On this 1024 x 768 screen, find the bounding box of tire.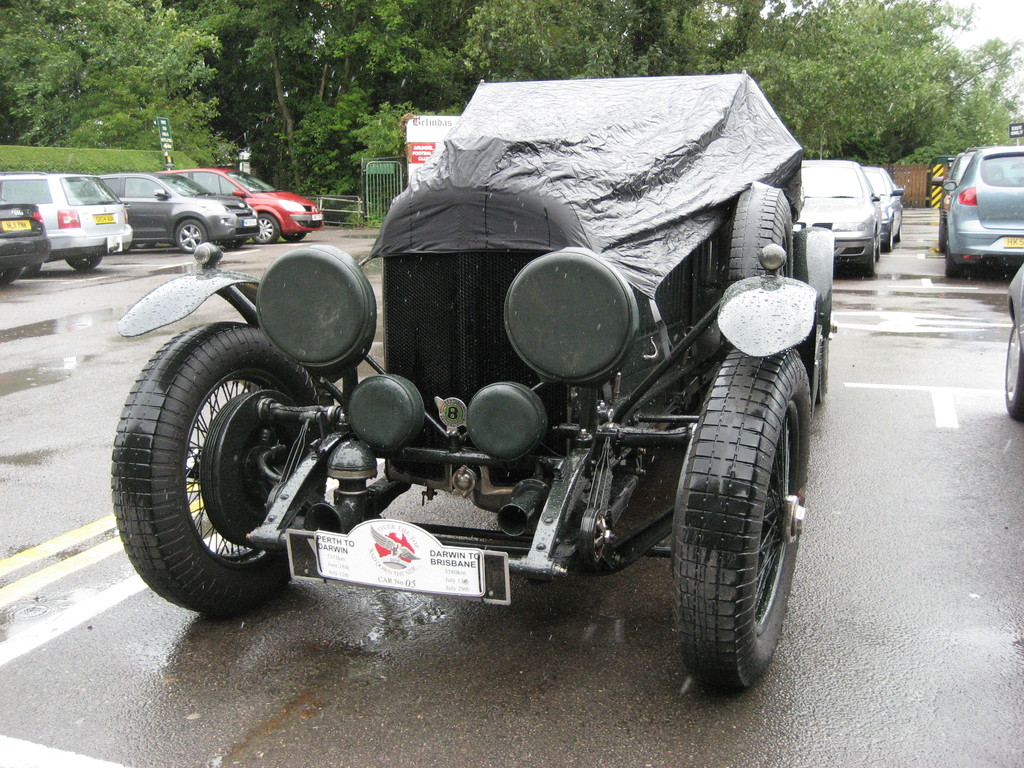
Bounding box: box=[886, 225, 895, 259].
